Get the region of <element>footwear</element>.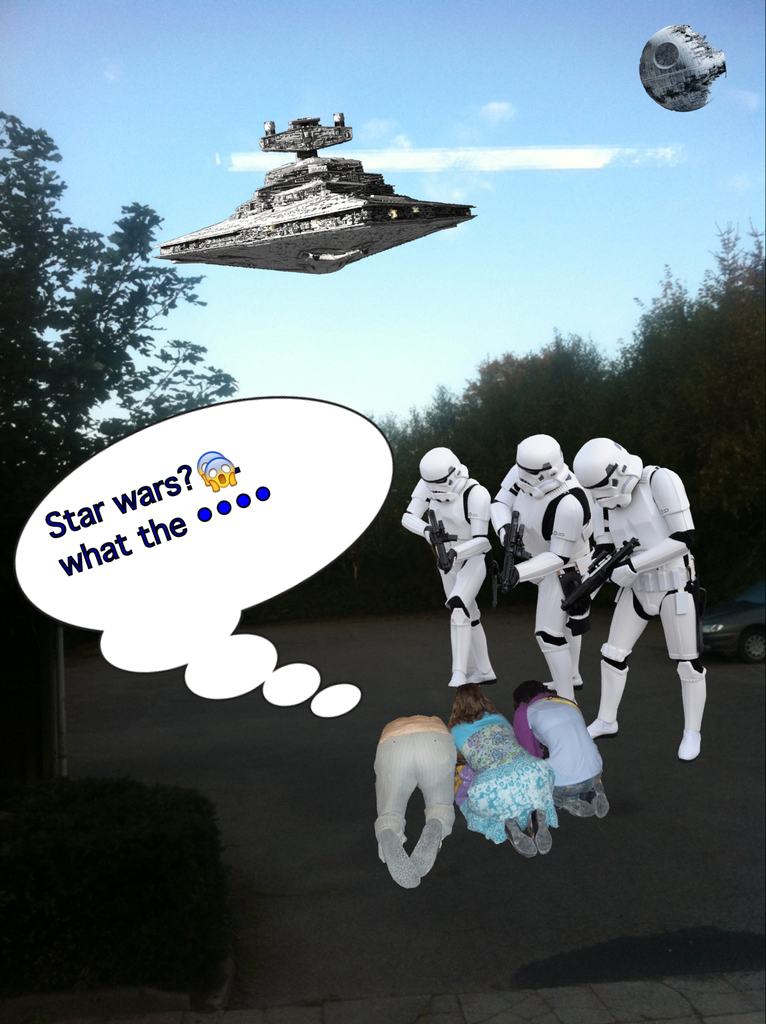
{"x1": 555, "y1": 795, "x2": 593, "y2": 816}.
